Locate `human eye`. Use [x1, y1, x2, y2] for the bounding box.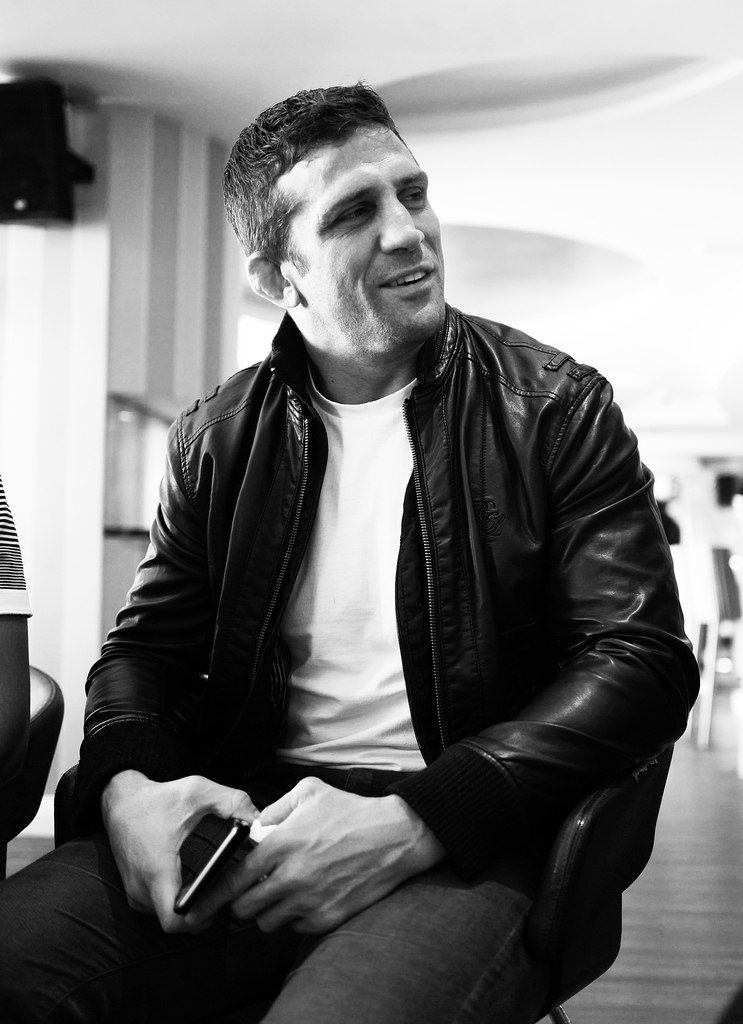
[331, 200, 374, 228].
